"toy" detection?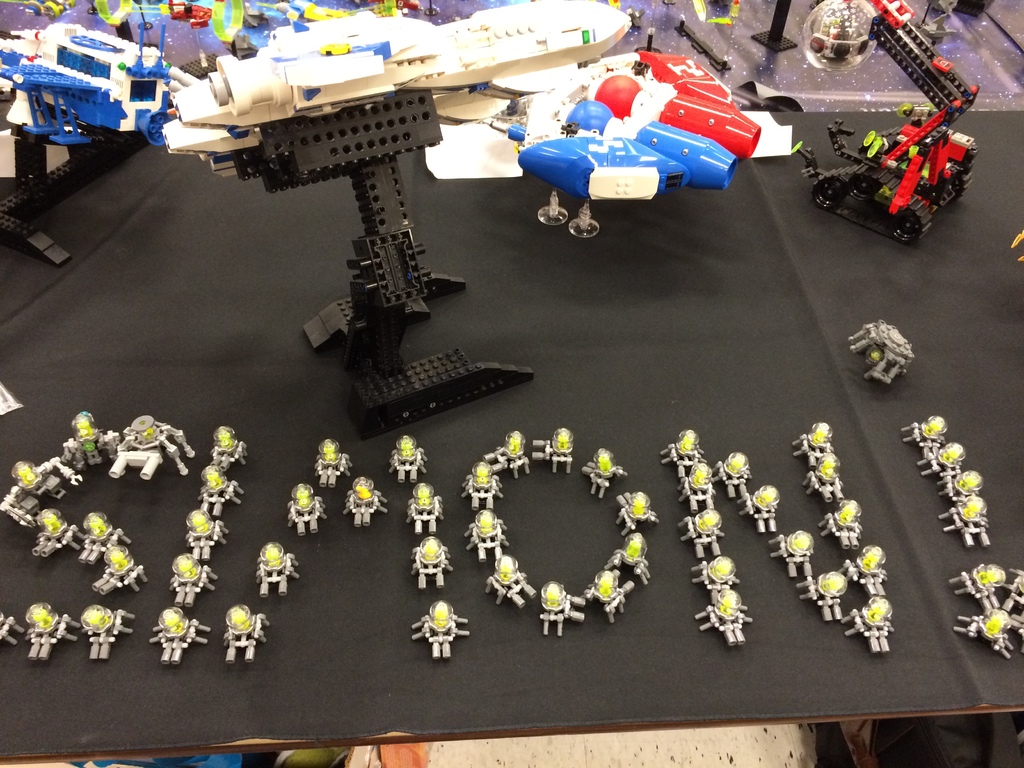
box=[147, 606, 211, 667]
